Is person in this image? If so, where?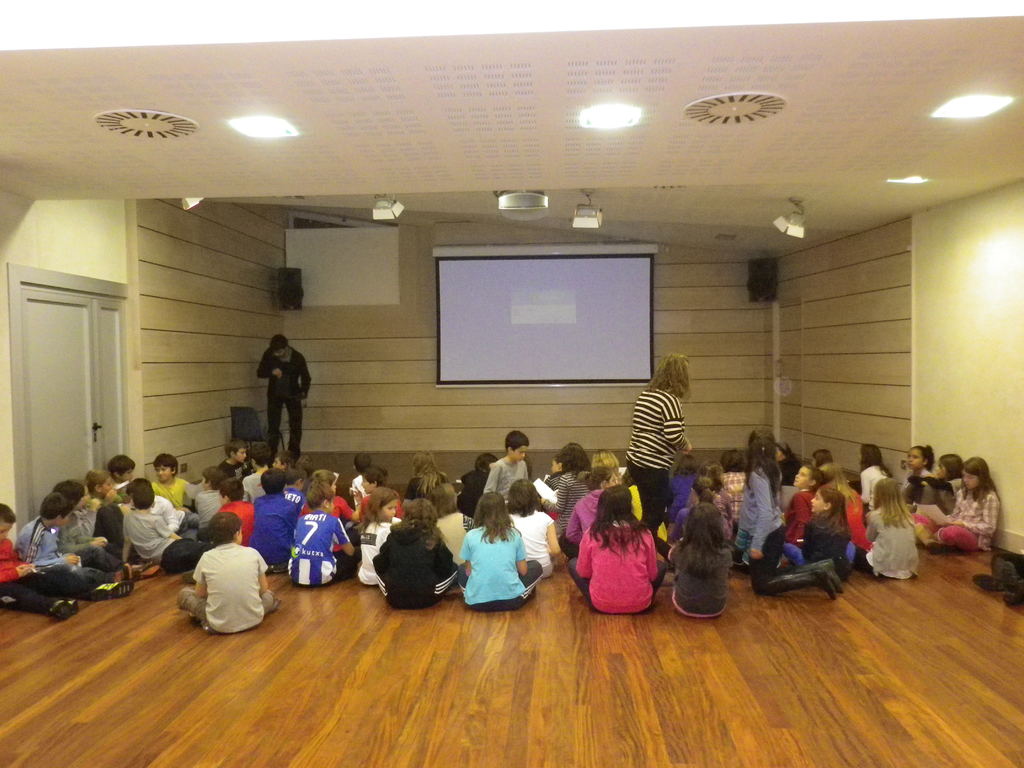
Yes, at pyautogui.locateOnScreen(934, 450, 961, 492).
